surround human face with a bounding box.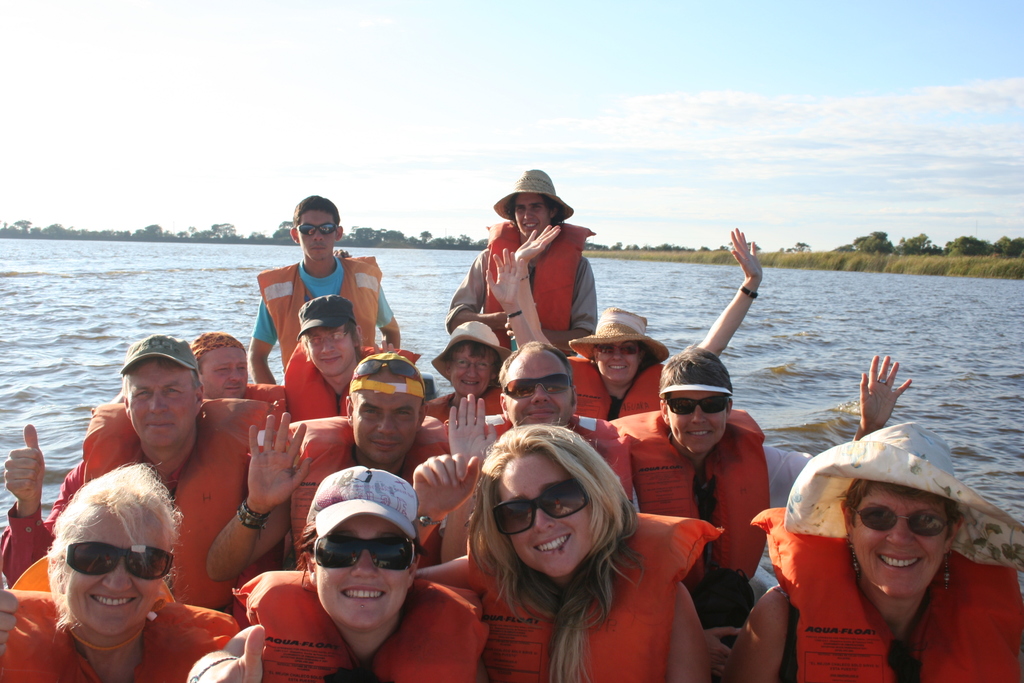
{"x1": 500, "y1": 451, "x2": 602, "y2": 585}.
